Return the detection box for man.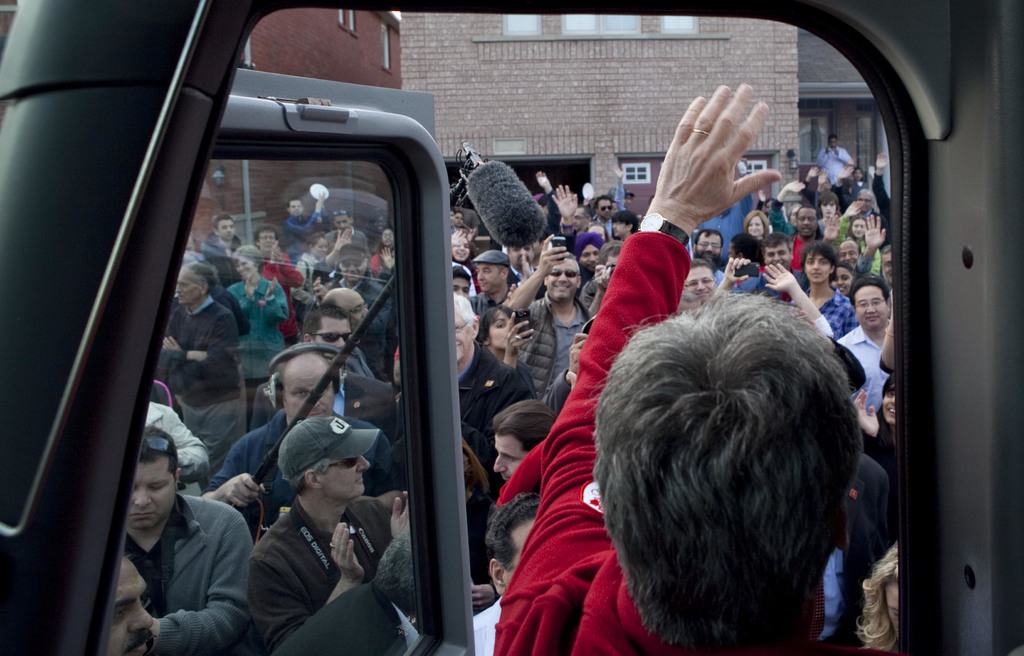
locate(122, 425, 255, 655).
